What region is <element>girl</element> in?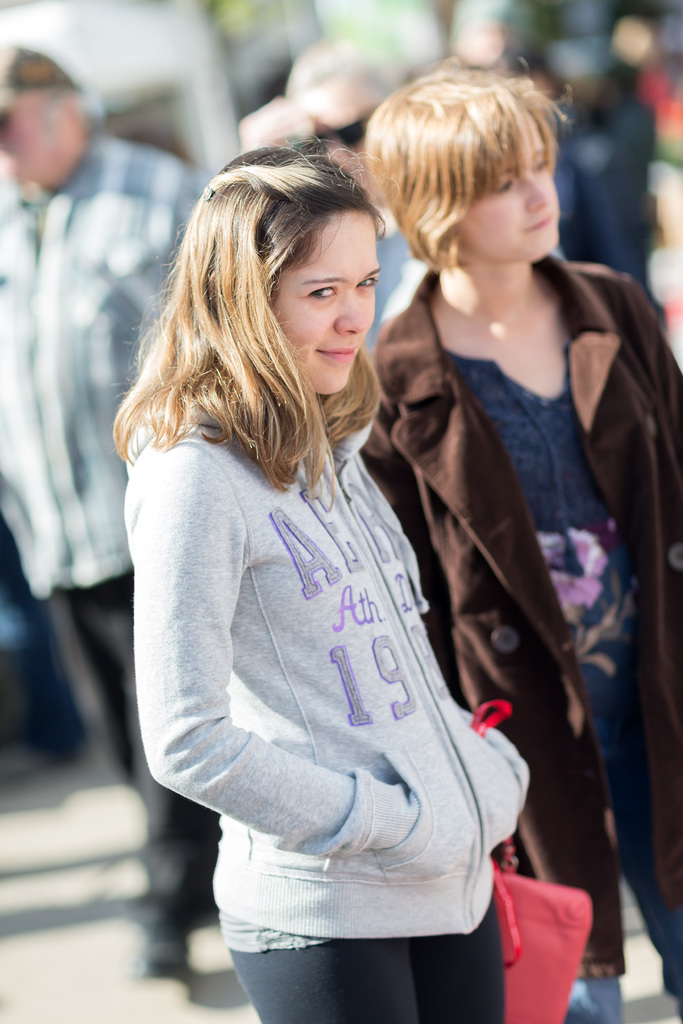
BBox(365, 63, 682, 1023).
